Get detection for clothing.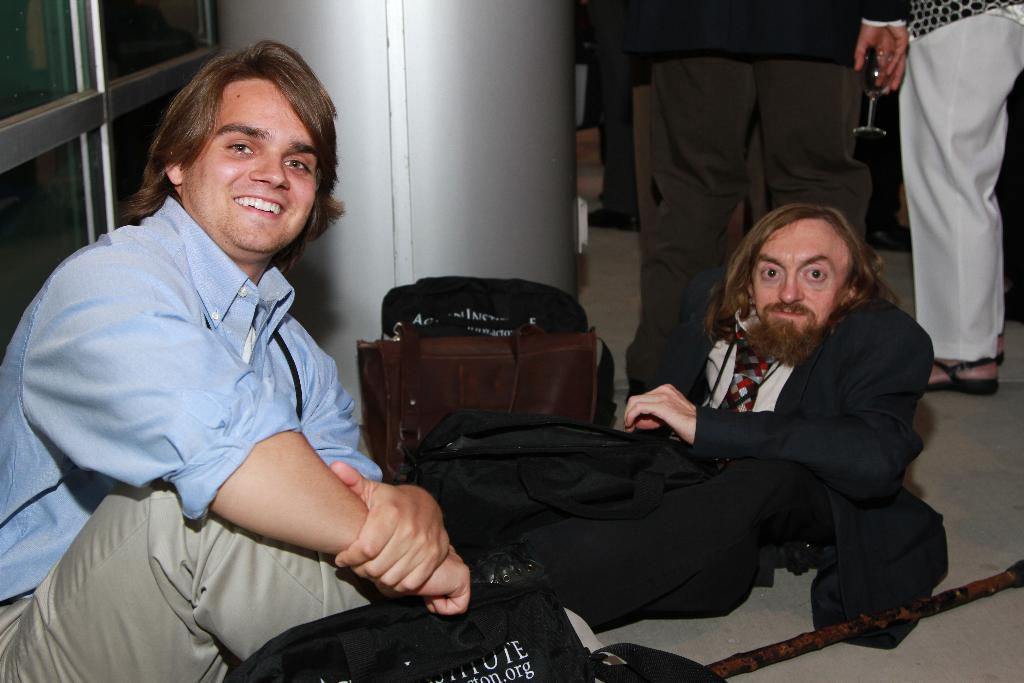
Detection: BBox(521, 266, 935, 651).
